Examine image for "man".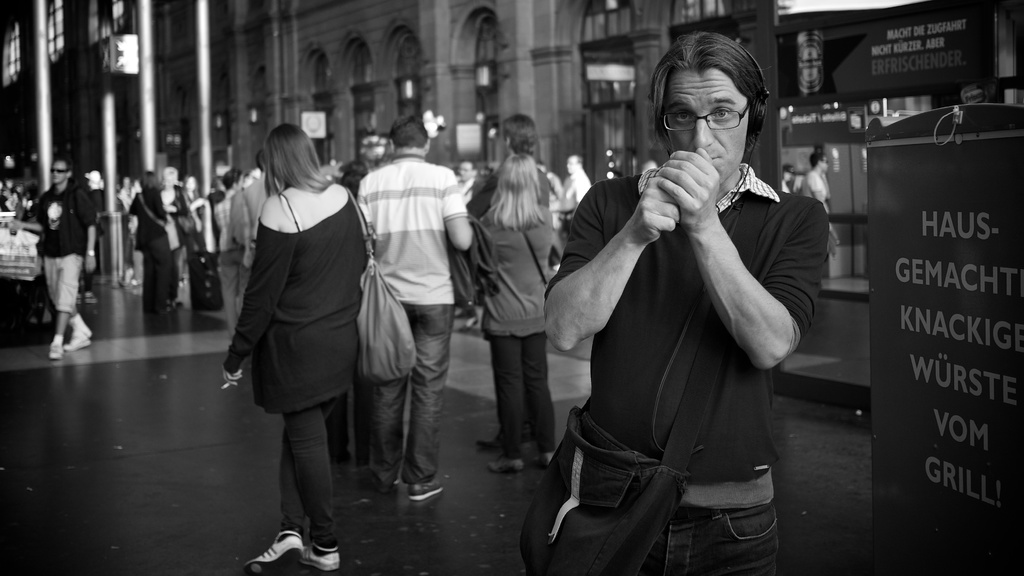
Examination result: (354,113,472,502).
